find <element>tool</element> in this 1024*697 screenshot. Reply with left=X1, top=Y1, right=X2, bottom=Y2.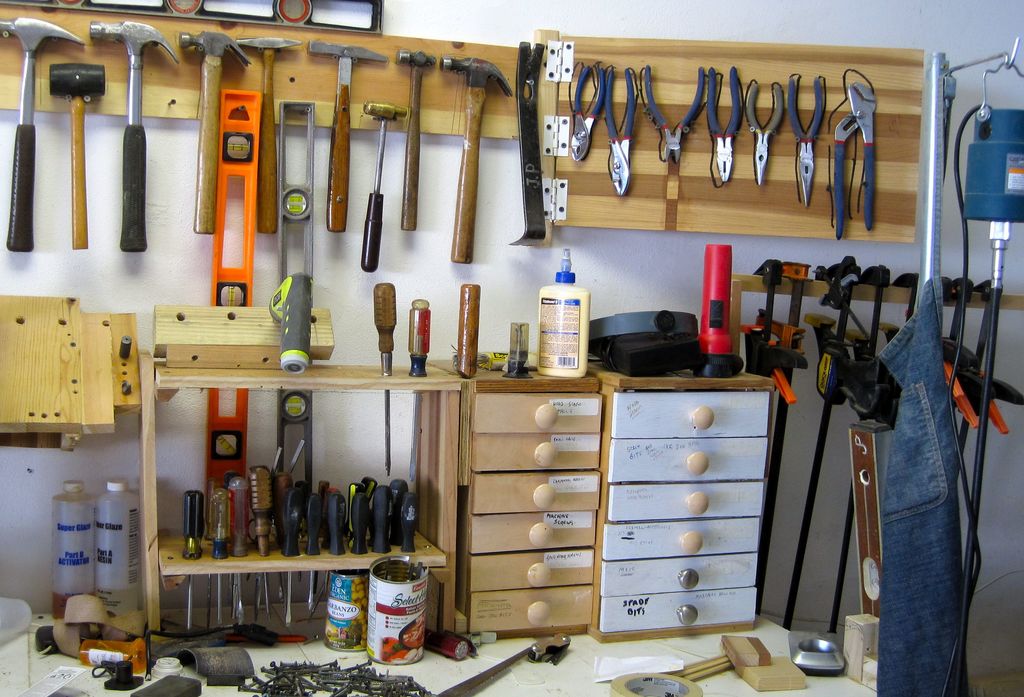
left=604, top=64, right=637, bottom=193.
